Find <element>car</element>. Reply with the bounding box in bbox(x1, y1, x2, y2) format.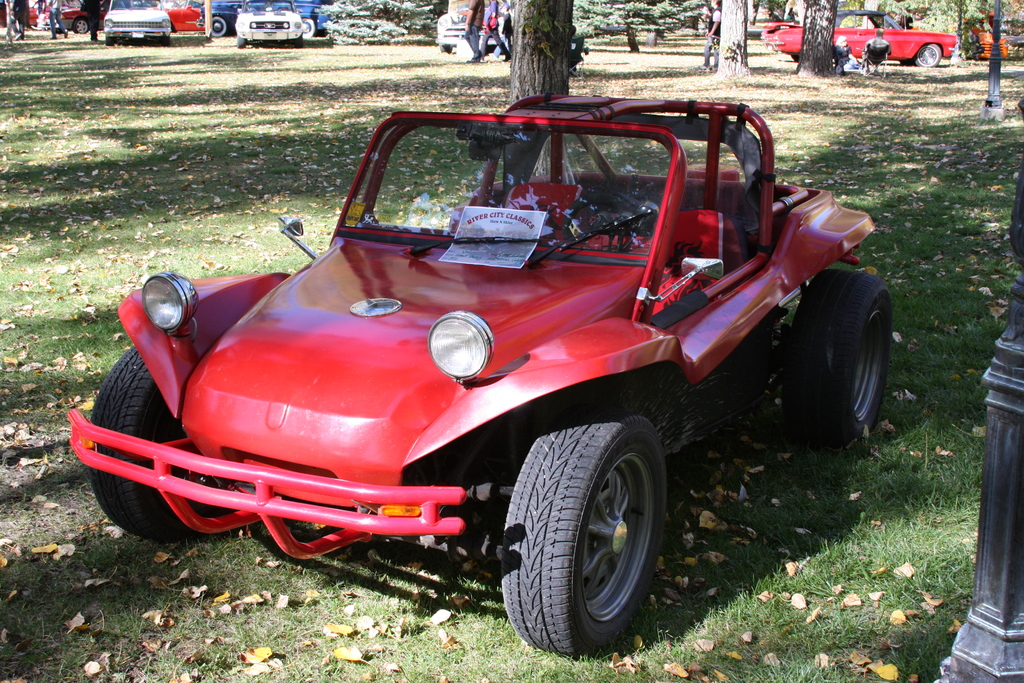
bbox(100, 0, 169, 47).
